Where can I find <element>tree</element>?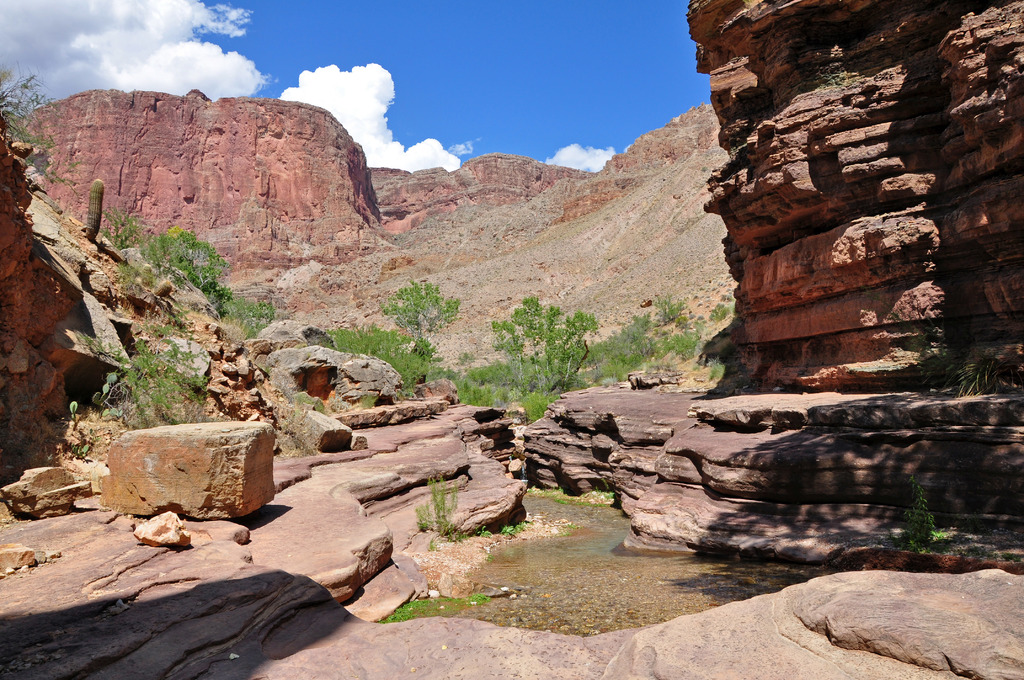
You can find it at crop(136, 225, 229, 304).
